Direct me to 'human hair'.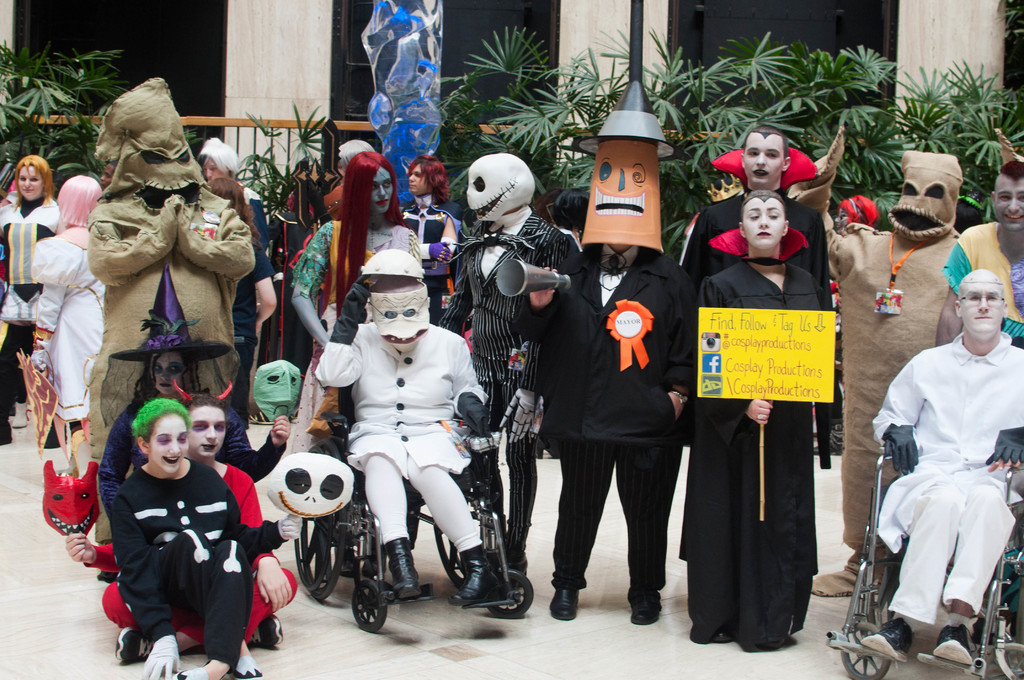
Direction: rect(62, 176, 102, 225).
